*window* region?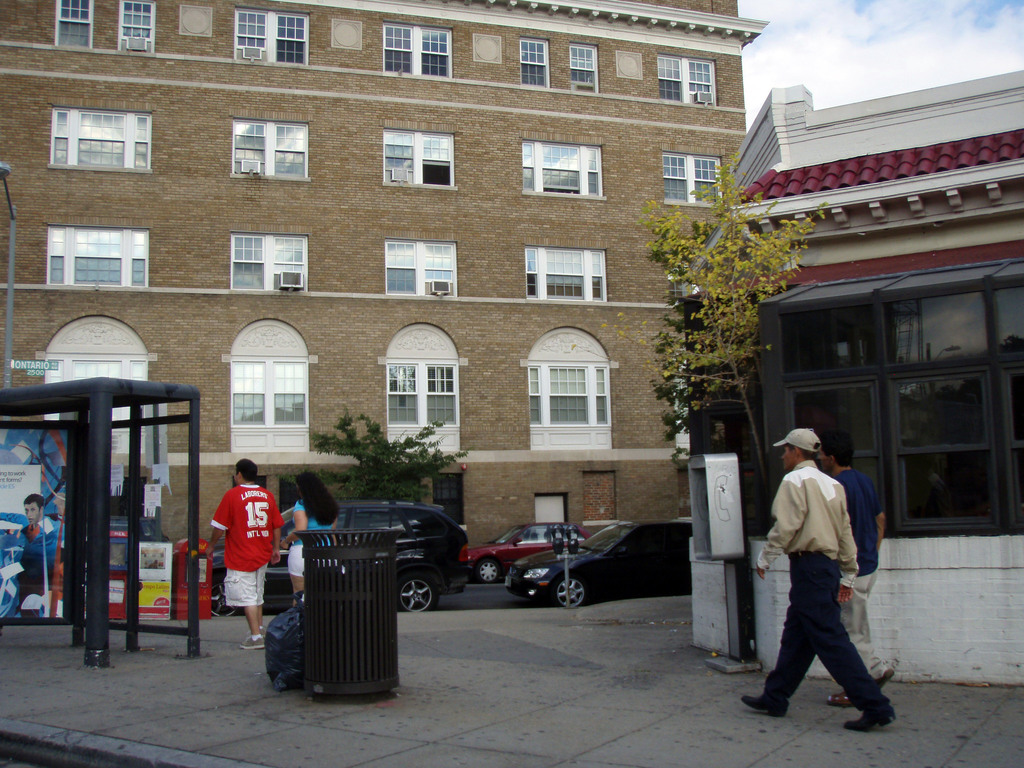
519 38 547 88
